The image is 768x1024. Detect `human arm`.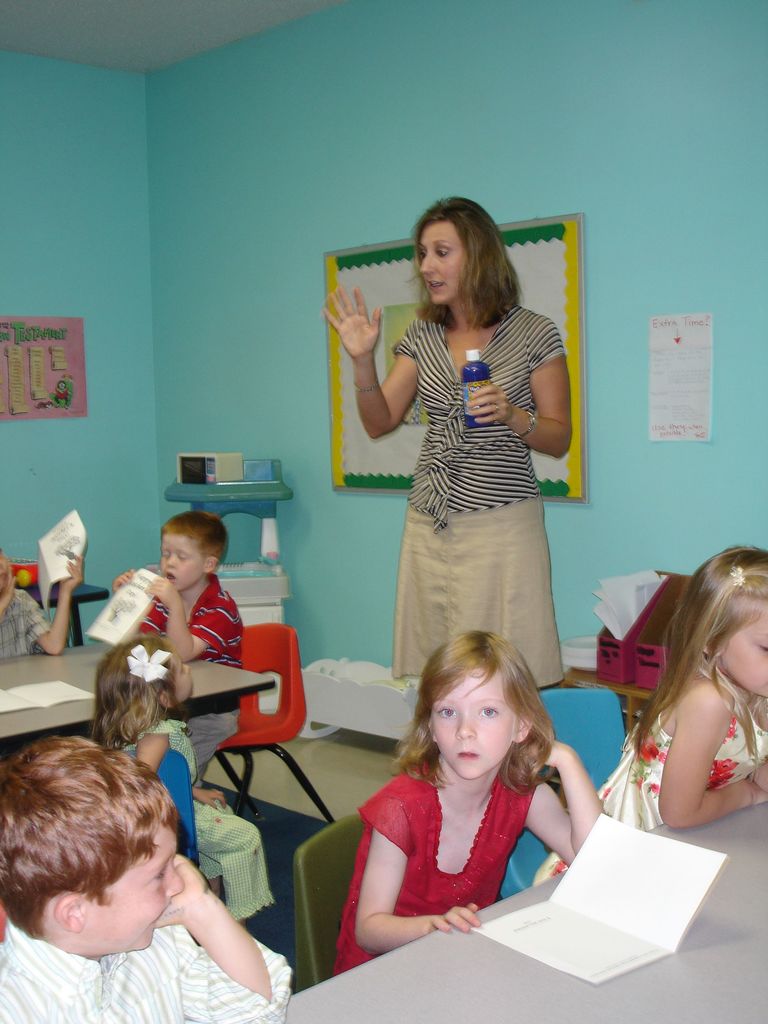
Detection: bbox=(189, 779, 226, 812).
